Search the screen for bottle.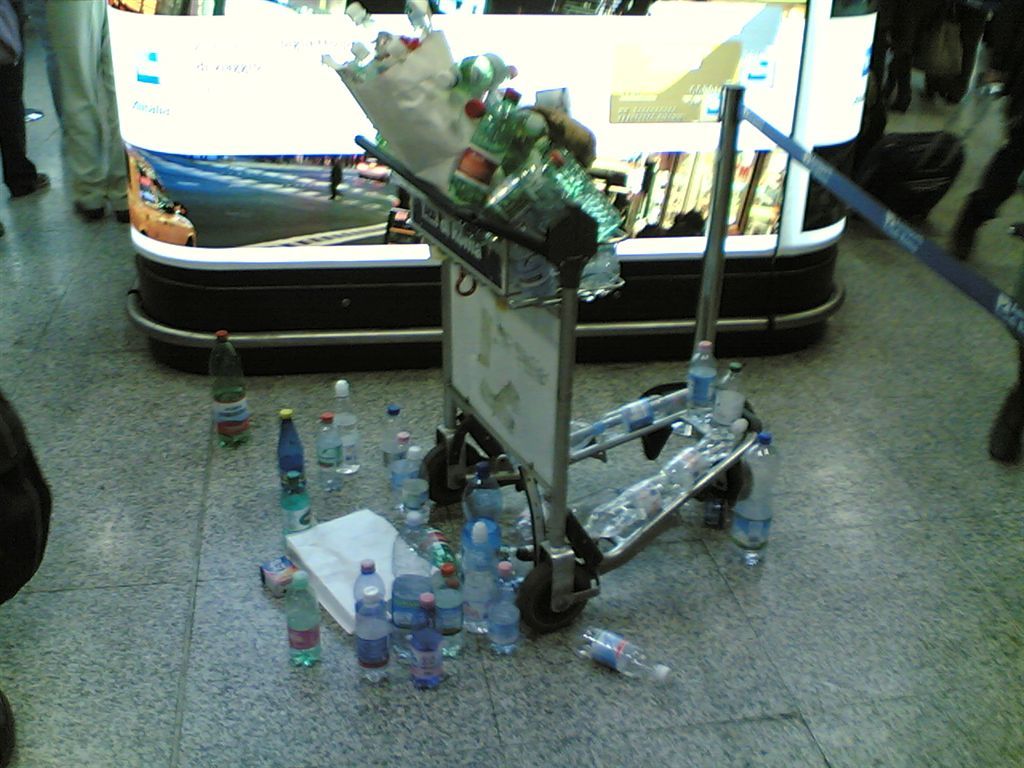
Found at 433 577 468 659.
